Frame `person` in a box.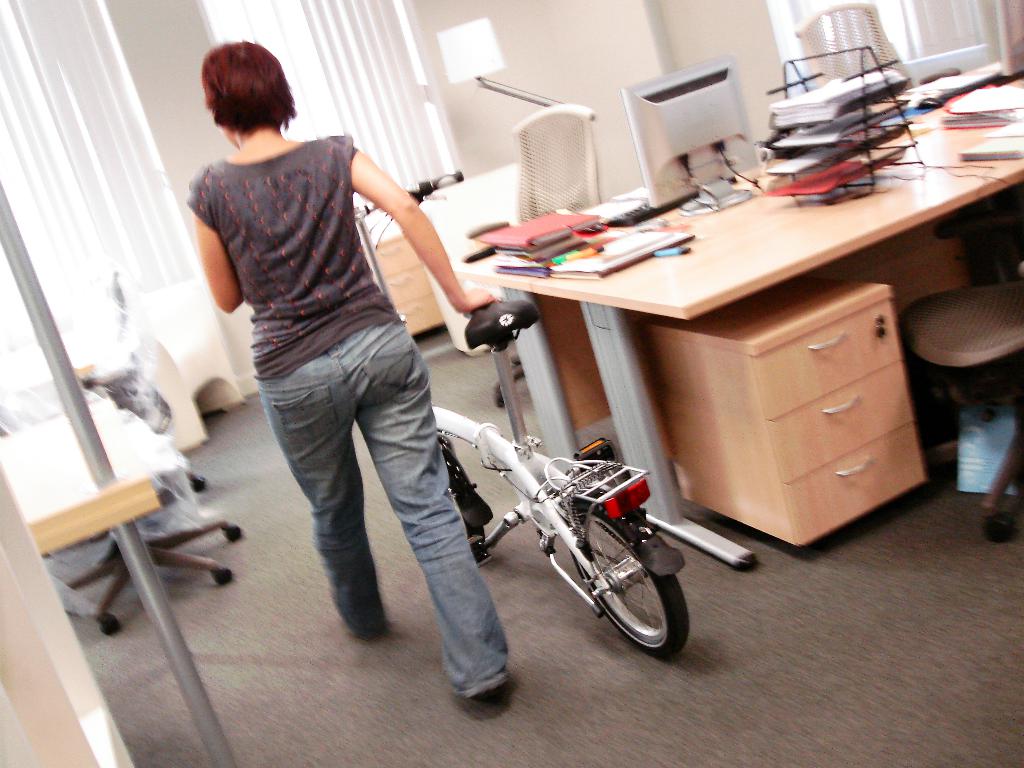
bbox(184, 28, 474, 692).
